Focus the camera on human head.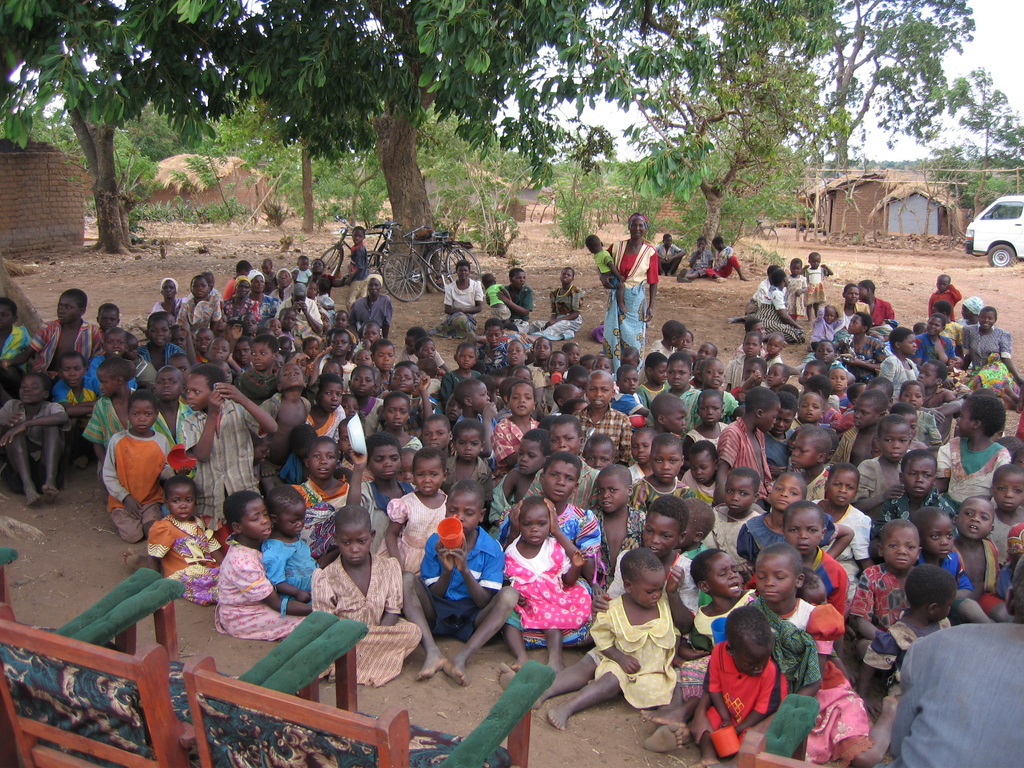
Focus region: locate(235, 333, 253, 364).
